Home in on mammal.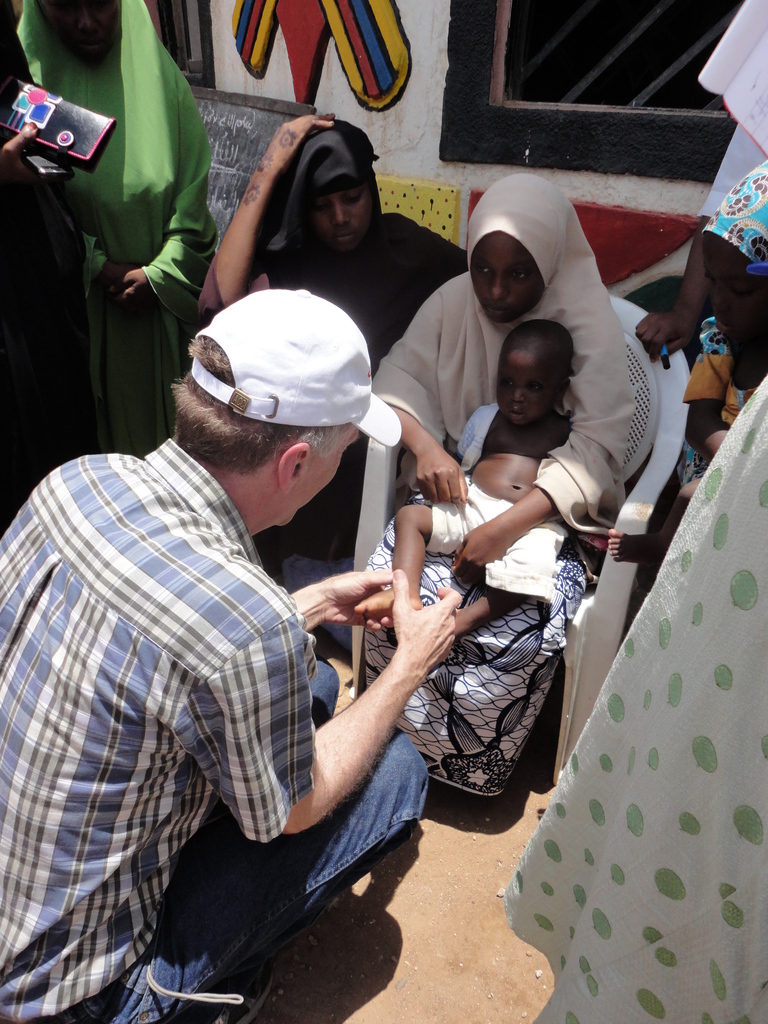
Homed in at [x1=604, y1=151, x2=767, y2=557].
